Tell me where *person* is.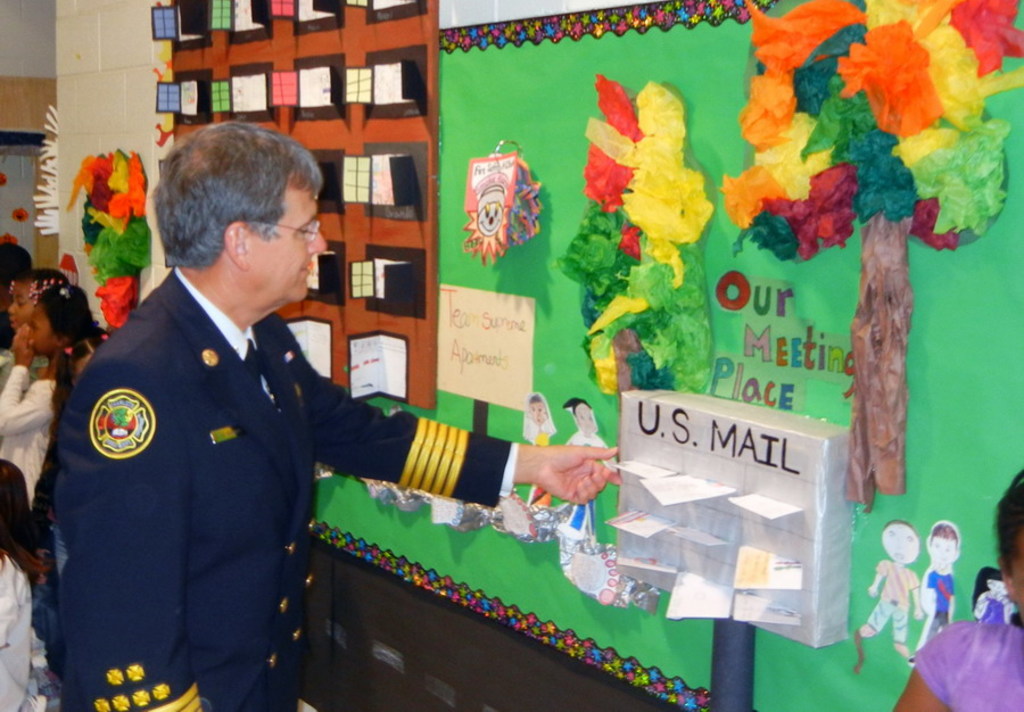
*person* is at region(559, 397, 619, 472).
